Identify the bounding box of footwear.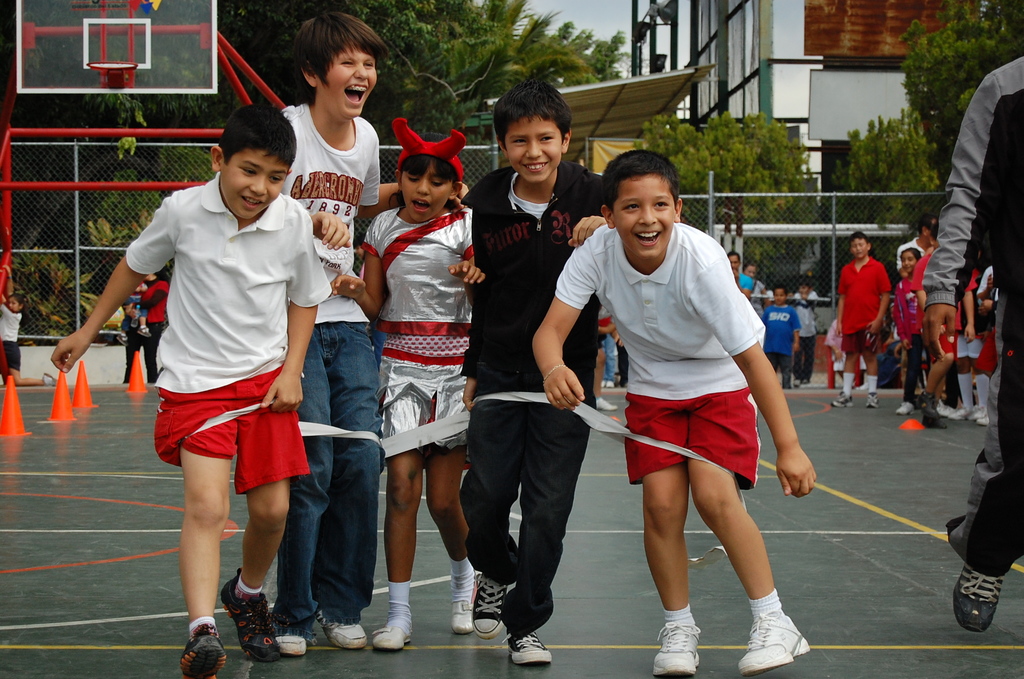
left=866, top=391, right=881, bottom=413.
